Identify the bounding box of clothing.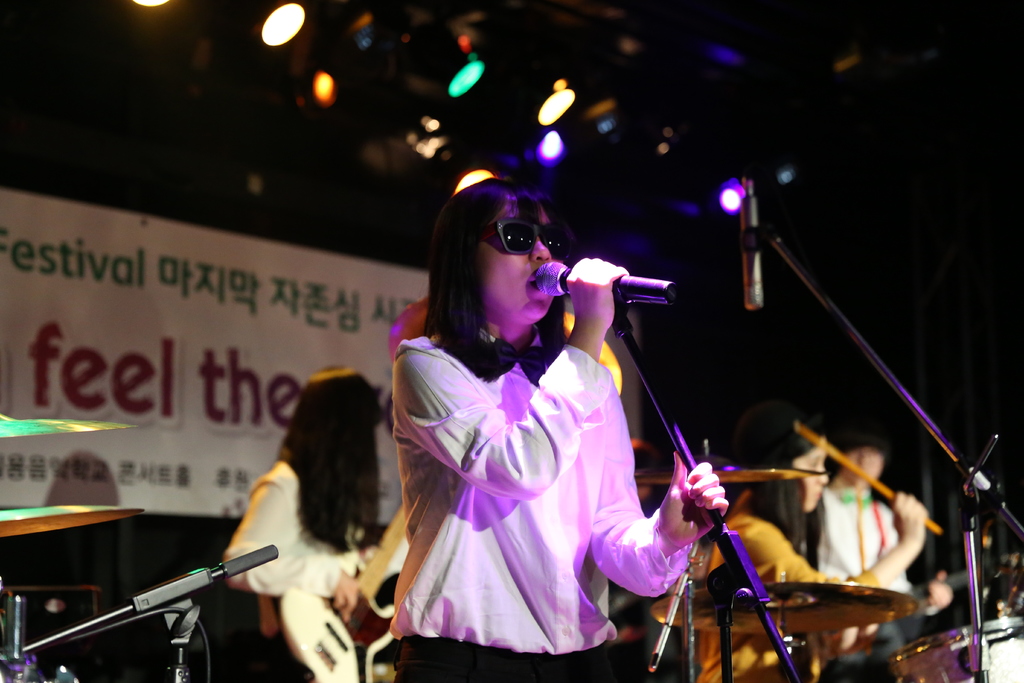
{"x1": 685, "y1": 507, "x2": 890, "y2": 682}.
